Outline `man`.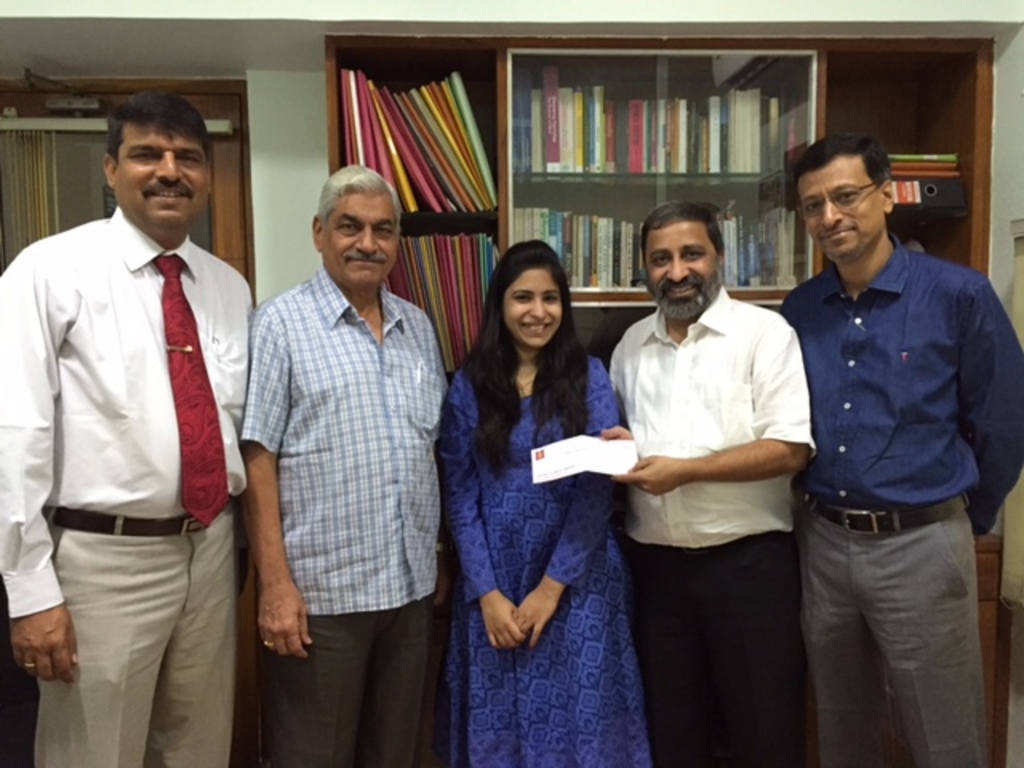
Outline: bbox=(779, 131, 1022, 766).
